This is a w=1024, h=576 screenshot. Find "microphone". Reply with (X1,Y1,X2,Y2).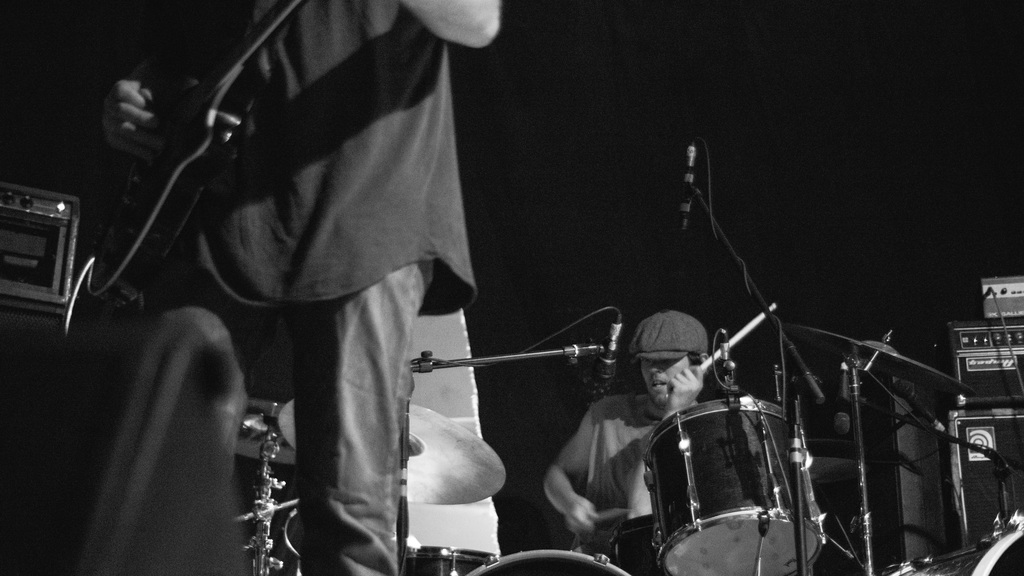
(893,380,948,429).
